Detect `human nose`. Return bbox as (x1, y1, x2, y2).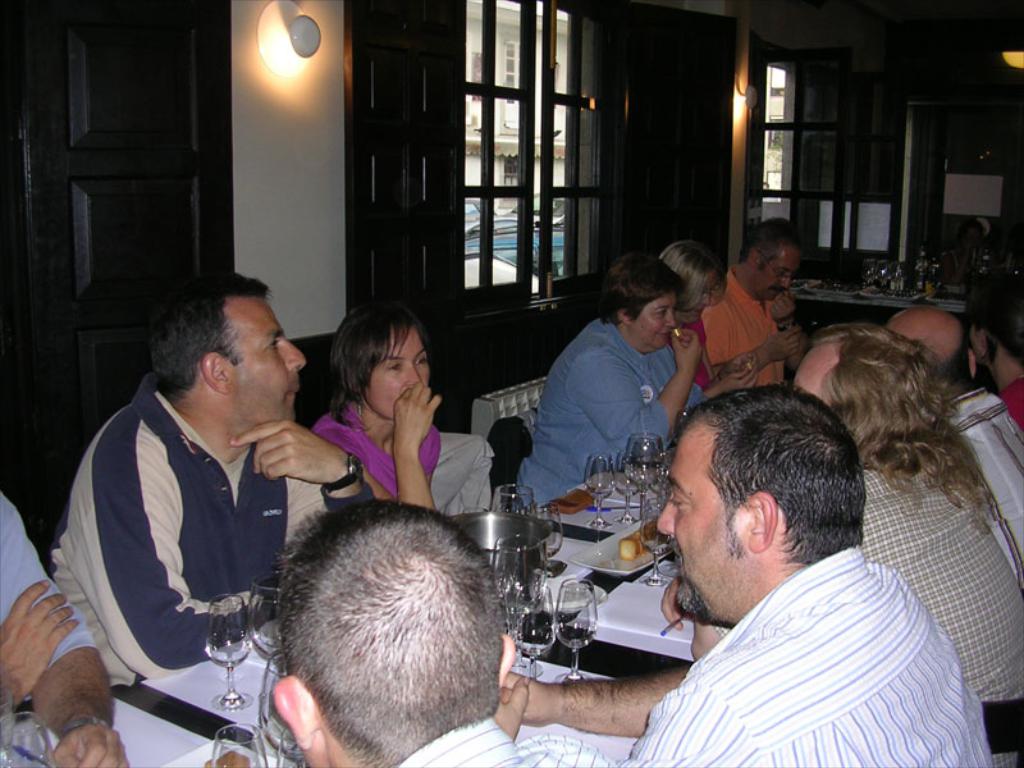
(700, 294, 712, 307).
